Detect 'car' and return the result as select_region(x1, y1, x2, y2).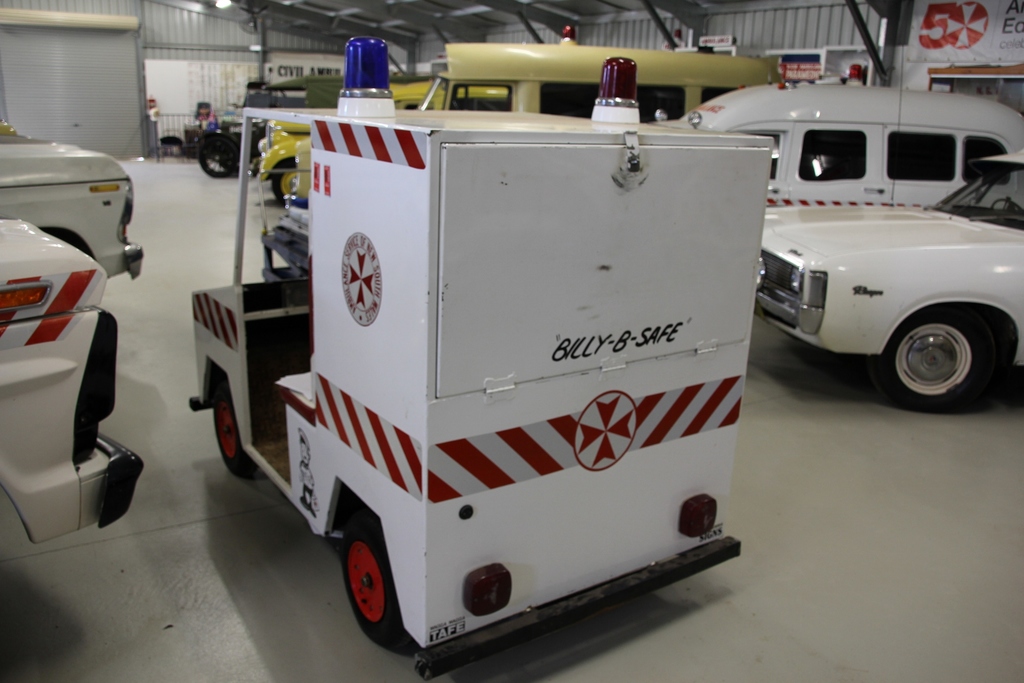
select_region(753, 146, 1023, 407).
